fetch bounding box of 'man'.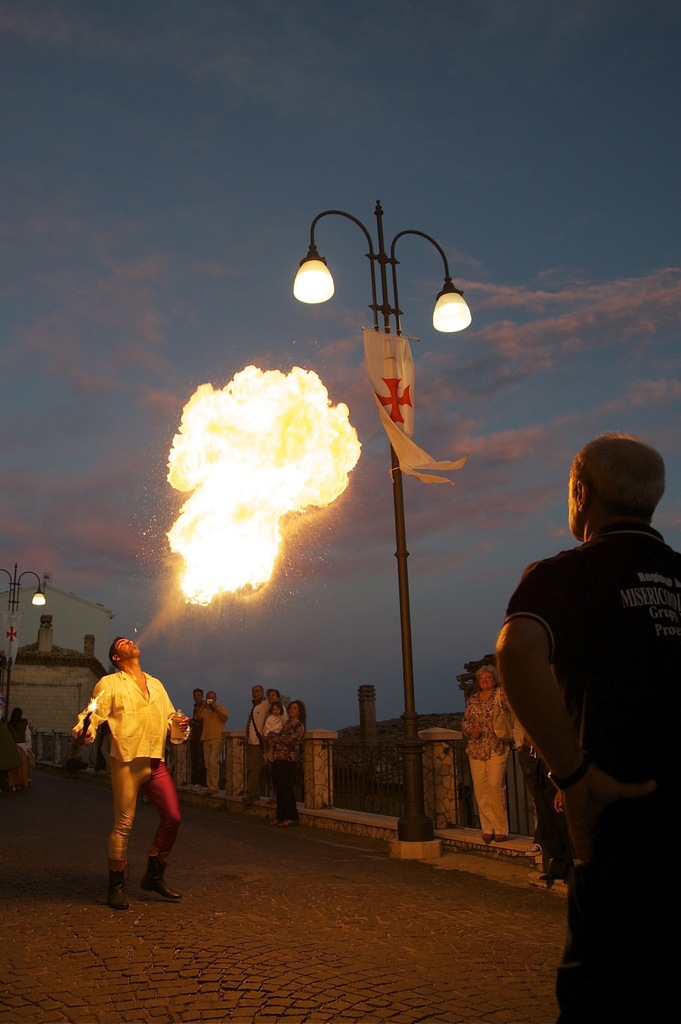
Bbox: x1=8 y1=702 x2=37 y2=781.
